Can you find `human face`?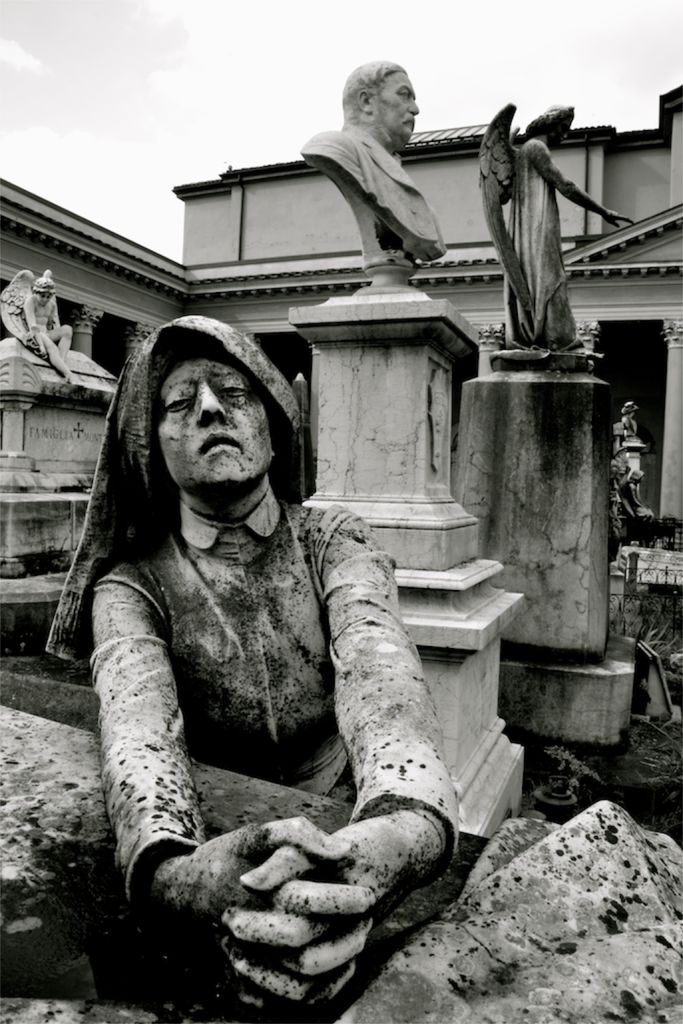
Yes, bounding box: locate(371, 72, 420, 142).
